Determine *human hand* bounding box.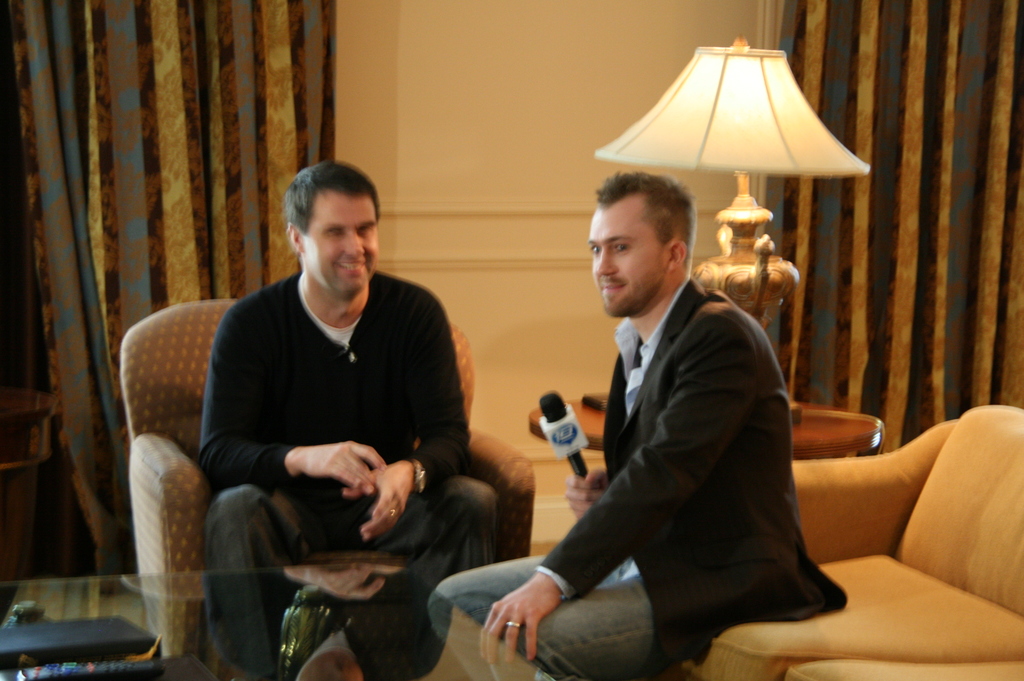
Determined: [471,557,574,668].
